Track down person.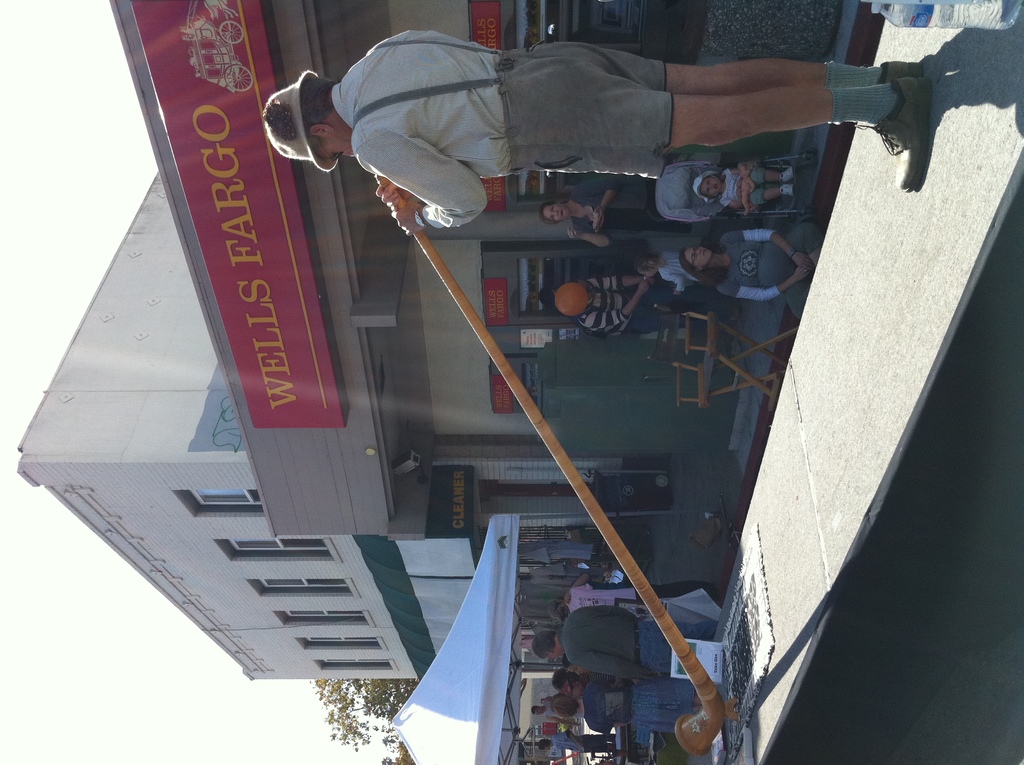
Tracked to x1=534 y1=725 x2=636 y2=751.
